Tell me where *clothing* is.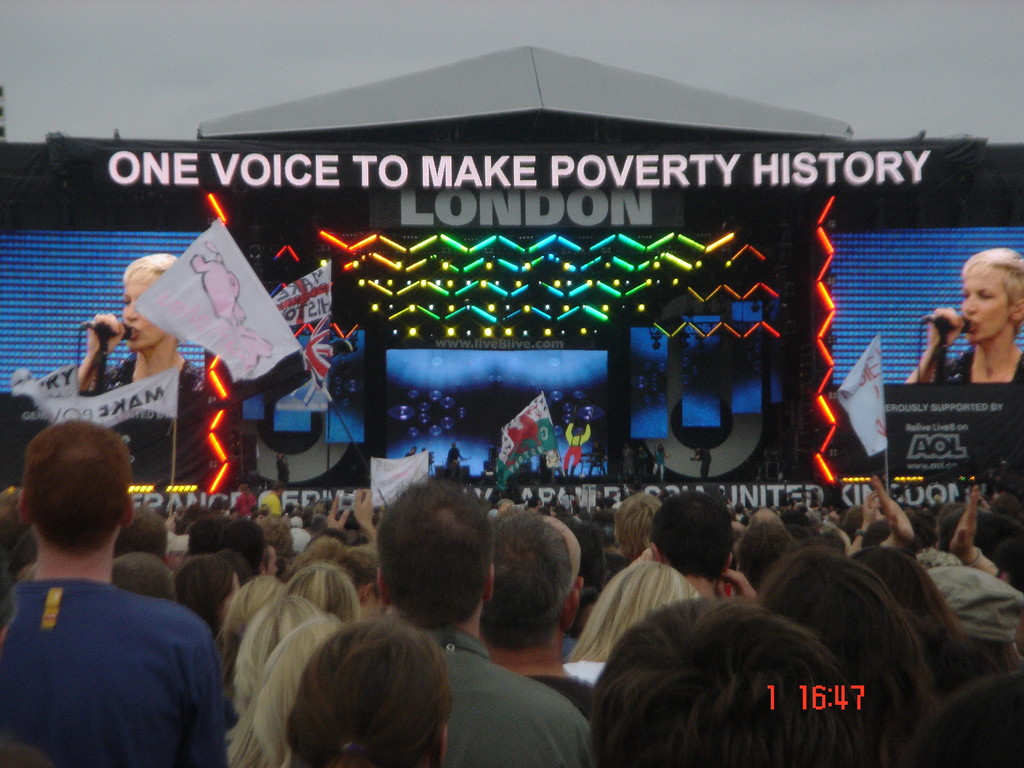
*clothing* is at [left=0, top=577, right=221, bottom=767].
